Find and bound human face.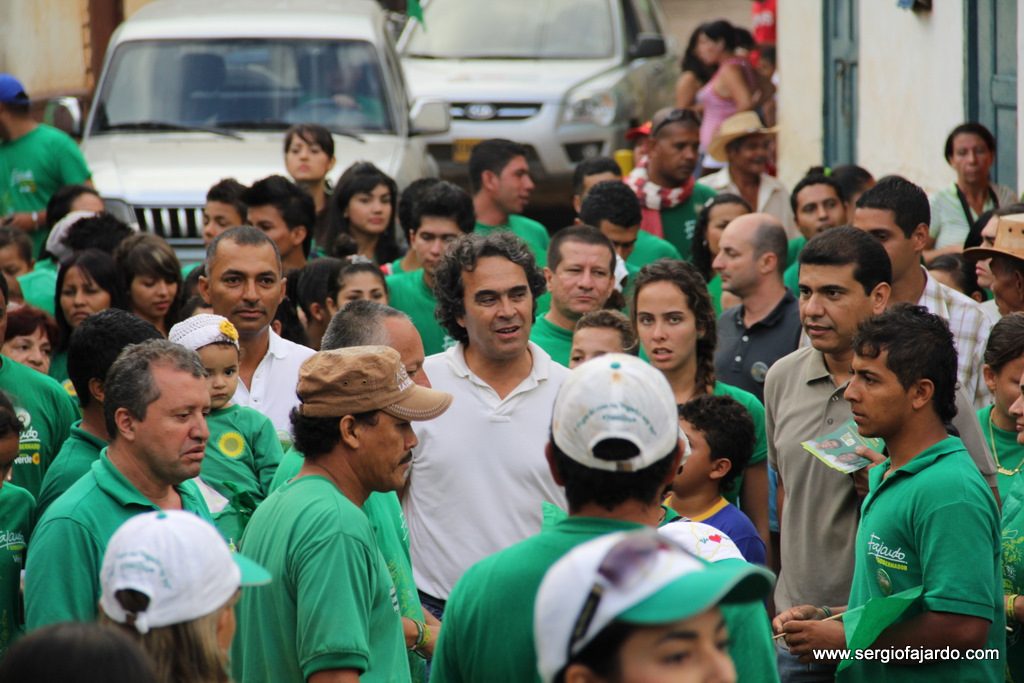
Bound: region(953, 131, 990, 188).
